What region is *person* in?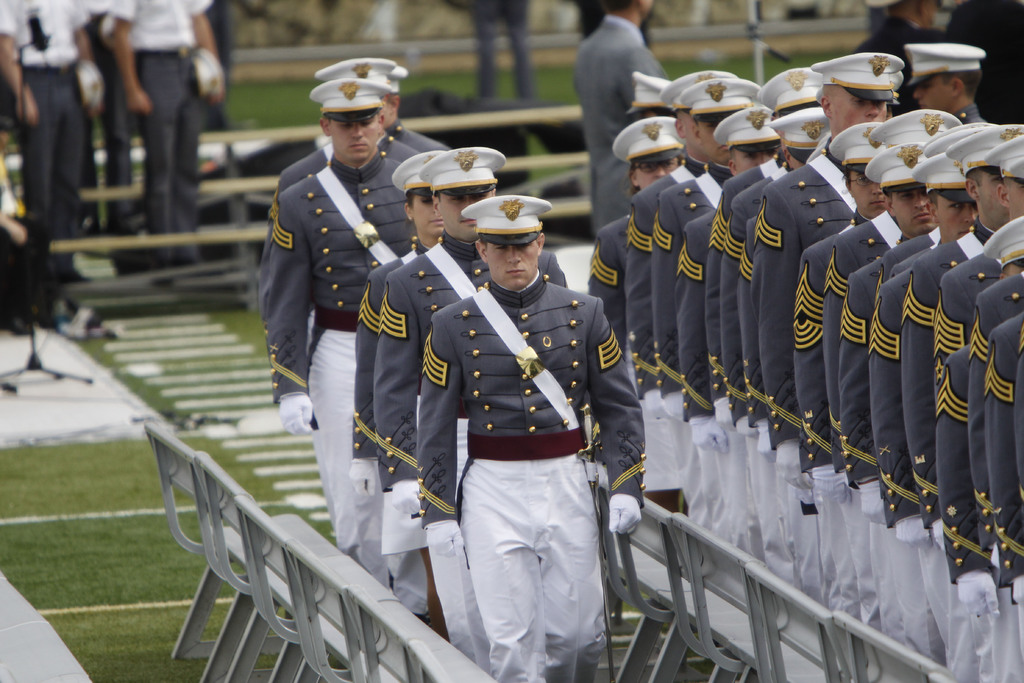
{"left": 323, "top": 65, "right": 436, "bottom": 155}.
